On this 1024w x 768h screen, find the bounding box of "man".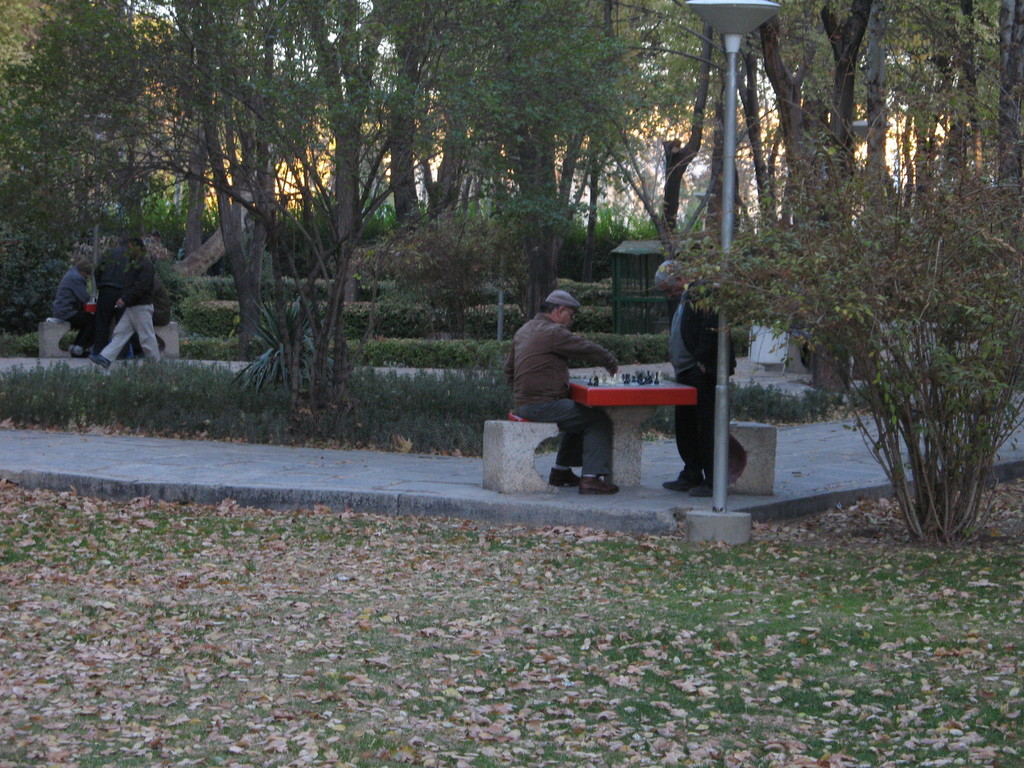
Bounding box: box(90, 227, 133, 357).
